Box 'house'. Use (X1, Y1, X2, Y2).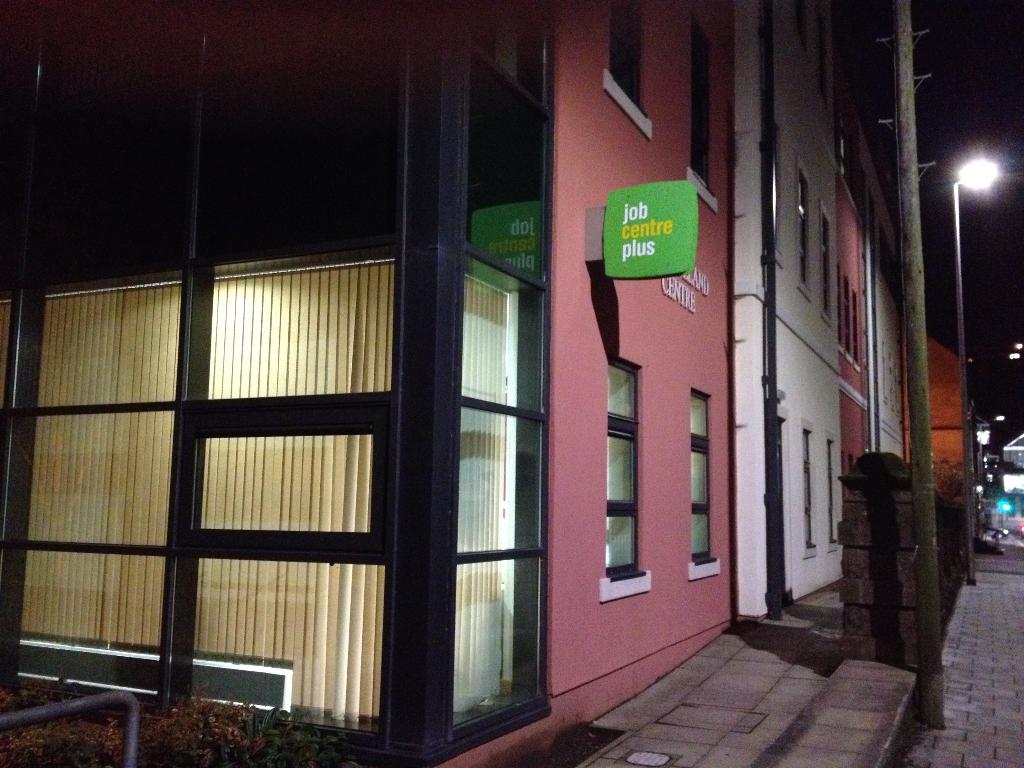
(714, 0, 851, 582).
